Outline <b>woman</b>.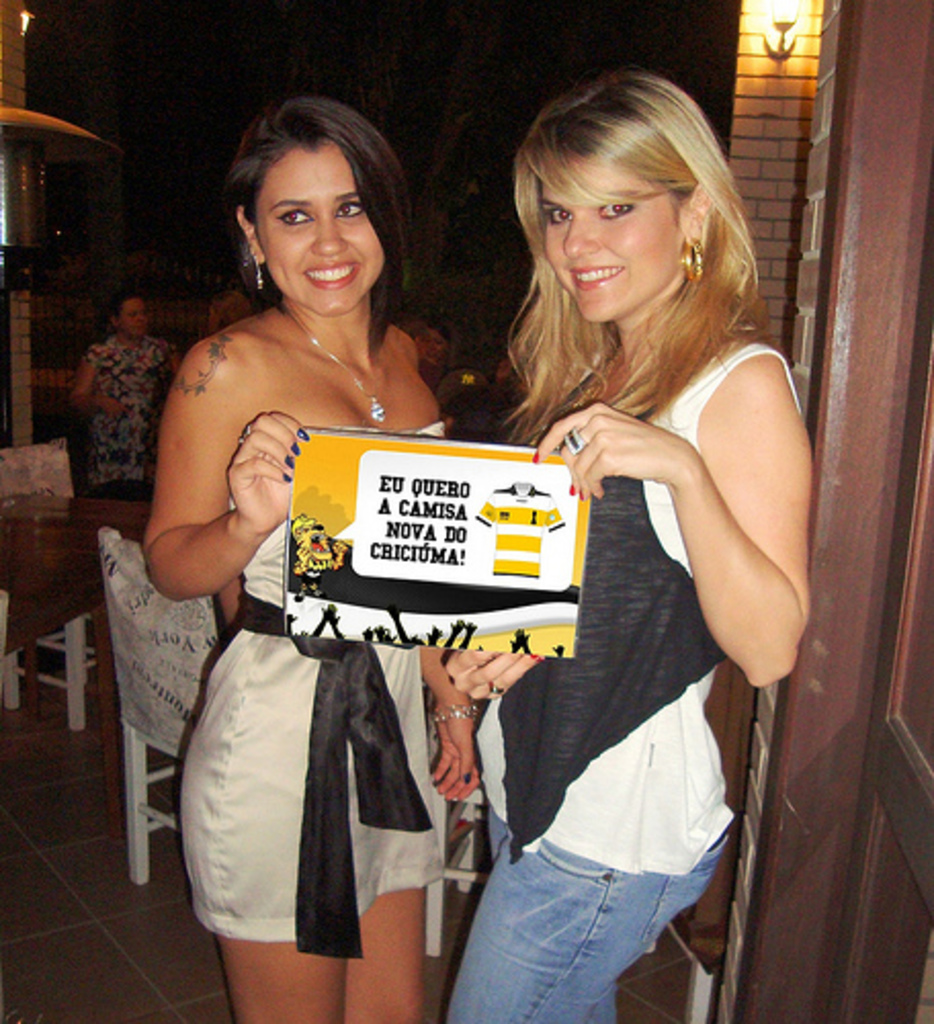
Outline: box(145, 94, 481, 1022).
